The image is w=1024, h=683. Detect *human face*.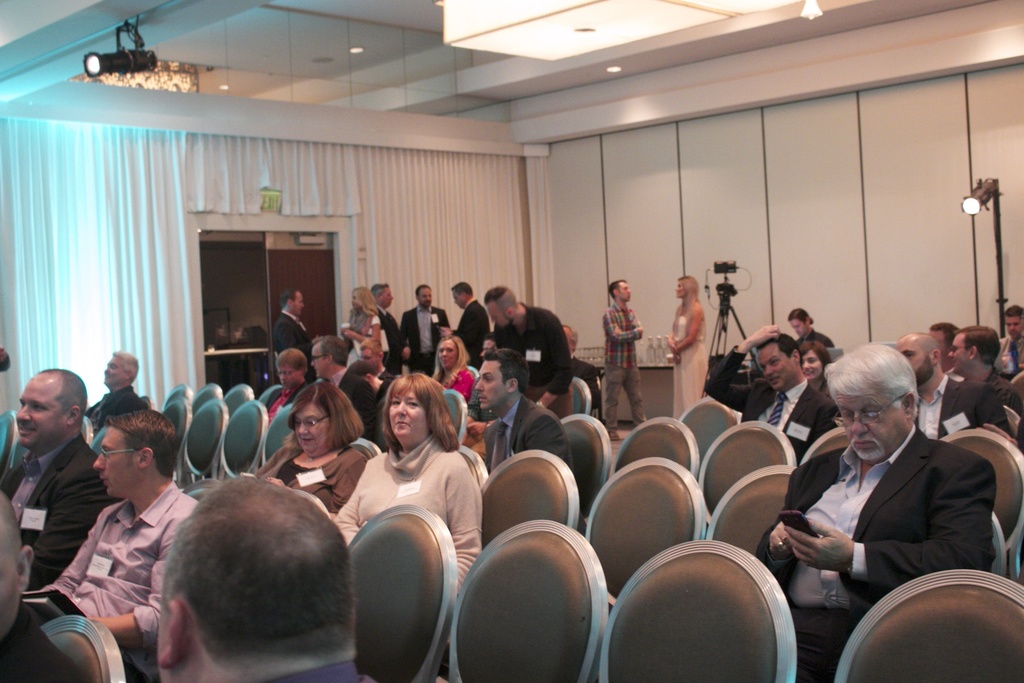
Detection: [761,341,797,388].
